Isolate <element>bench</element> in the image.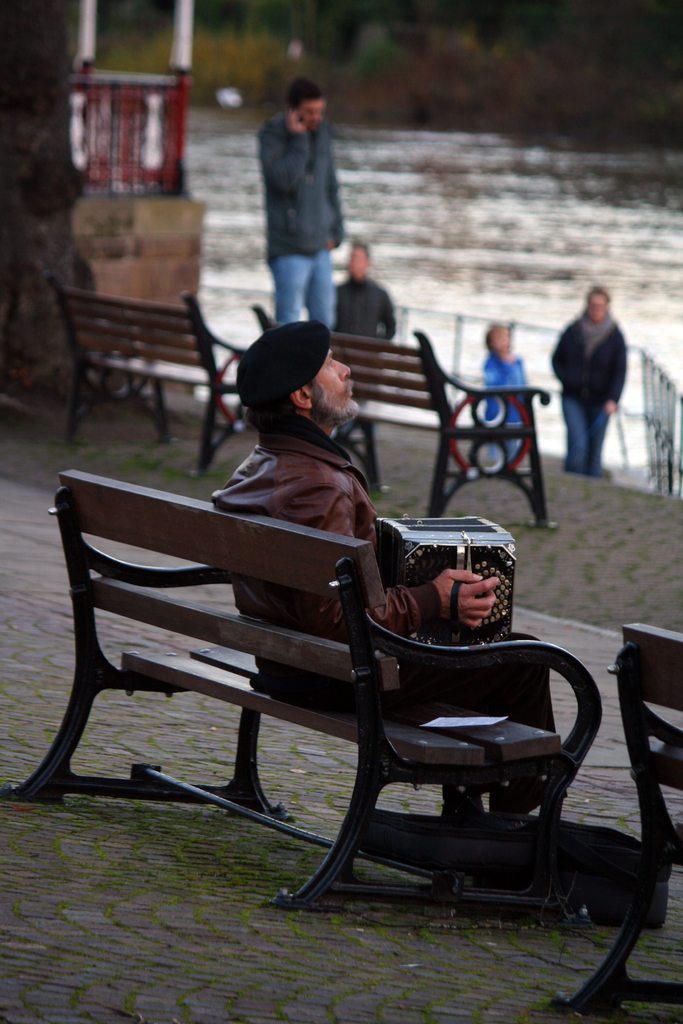
Isolated region: x1=52, y1=448, x2=631, y2=921.
